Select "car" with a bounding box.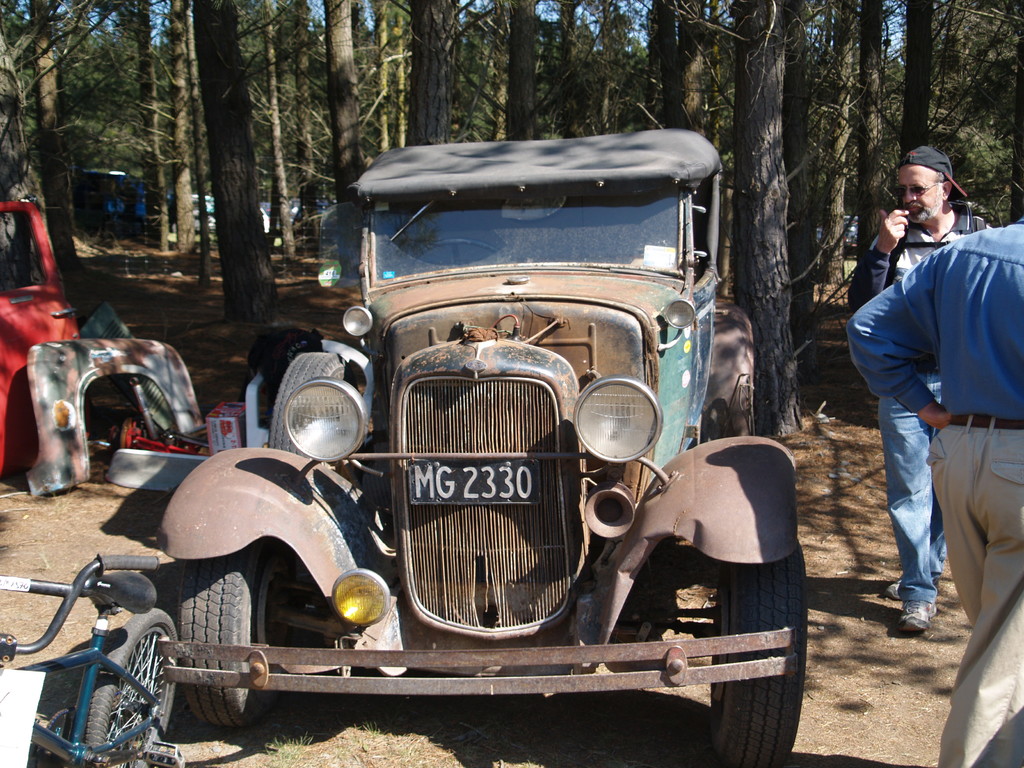
crop(74, 159, 150, 240).
